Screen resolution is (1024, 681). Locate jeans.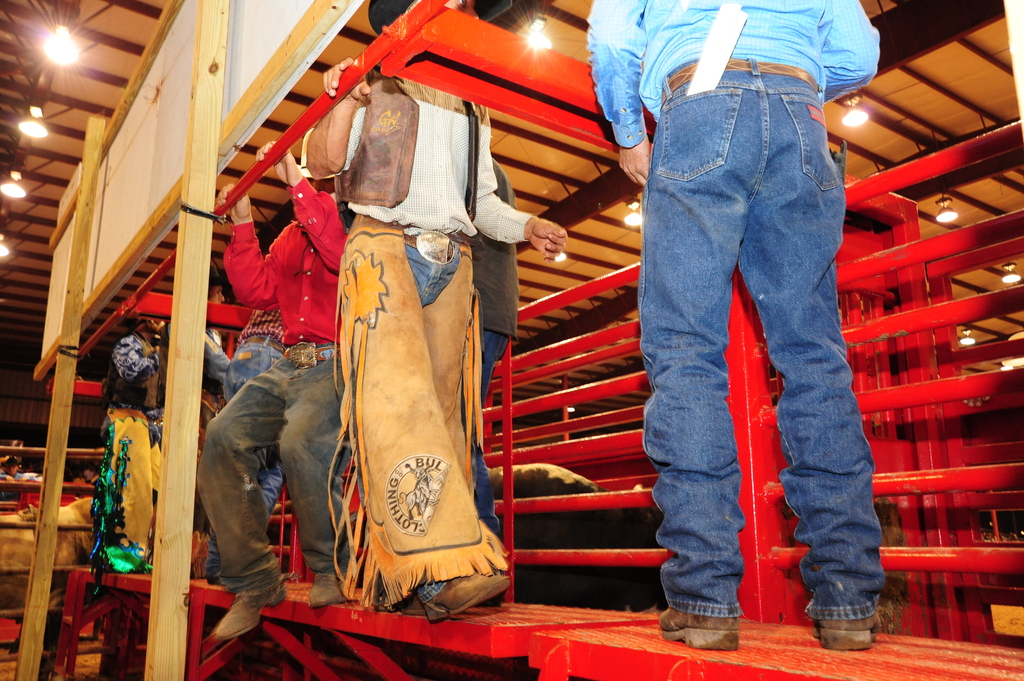
box=[187, 350, 356, 599].
